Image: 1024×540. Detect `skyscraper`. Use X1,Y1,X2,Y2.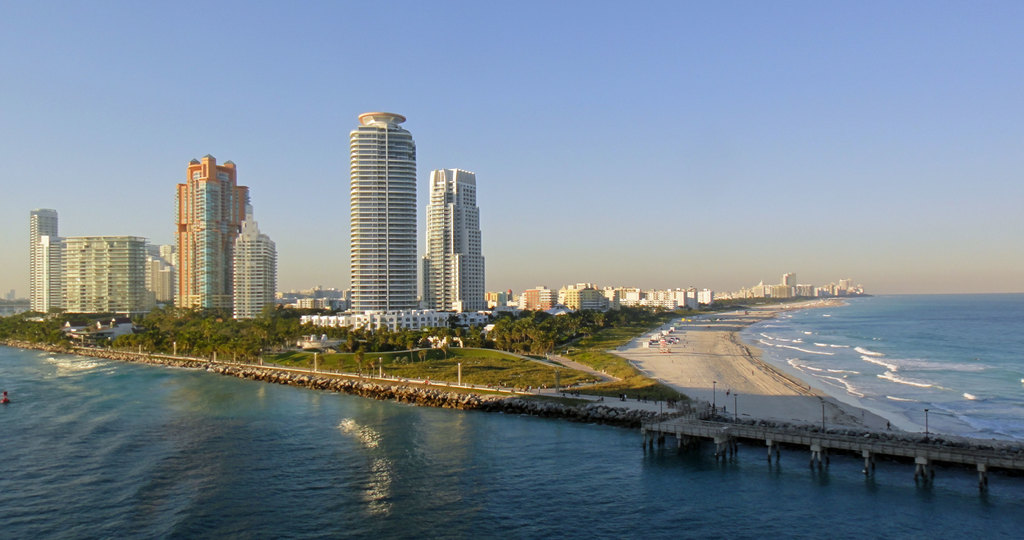
227,213,276,316.
